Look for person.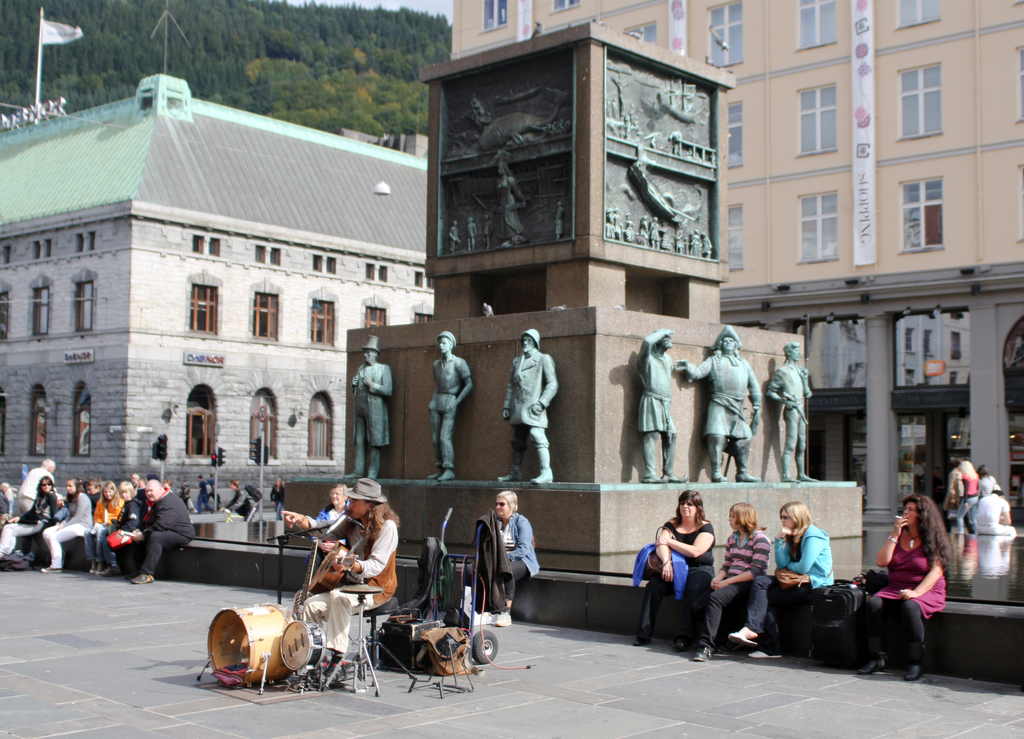
Found: BBox(638, 213, 650, 248).
